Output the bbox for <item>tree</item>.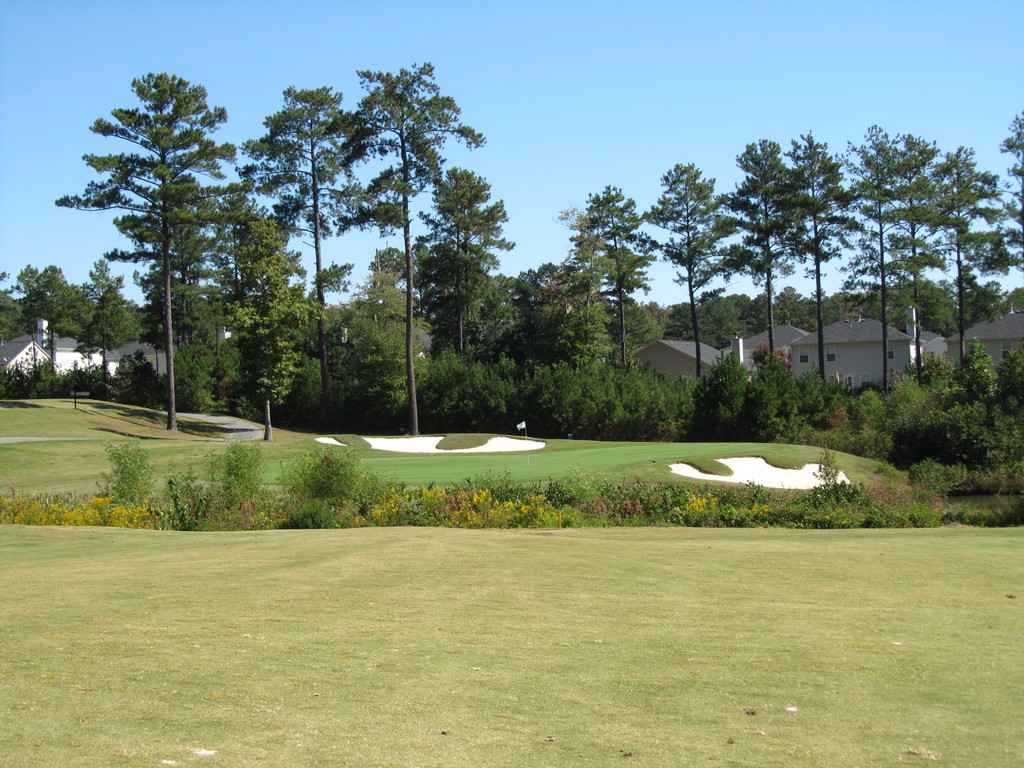
[x1=31, y1=262, x2=69, y2=330].
